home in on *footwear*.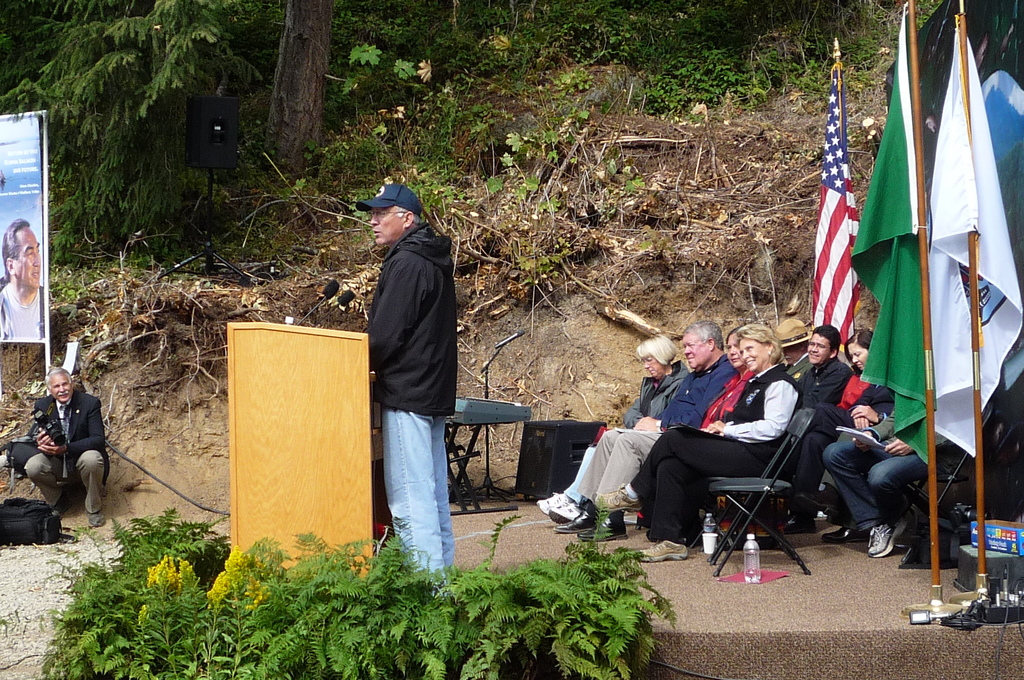
Homed in at locate(631, 540, 694, 565).
